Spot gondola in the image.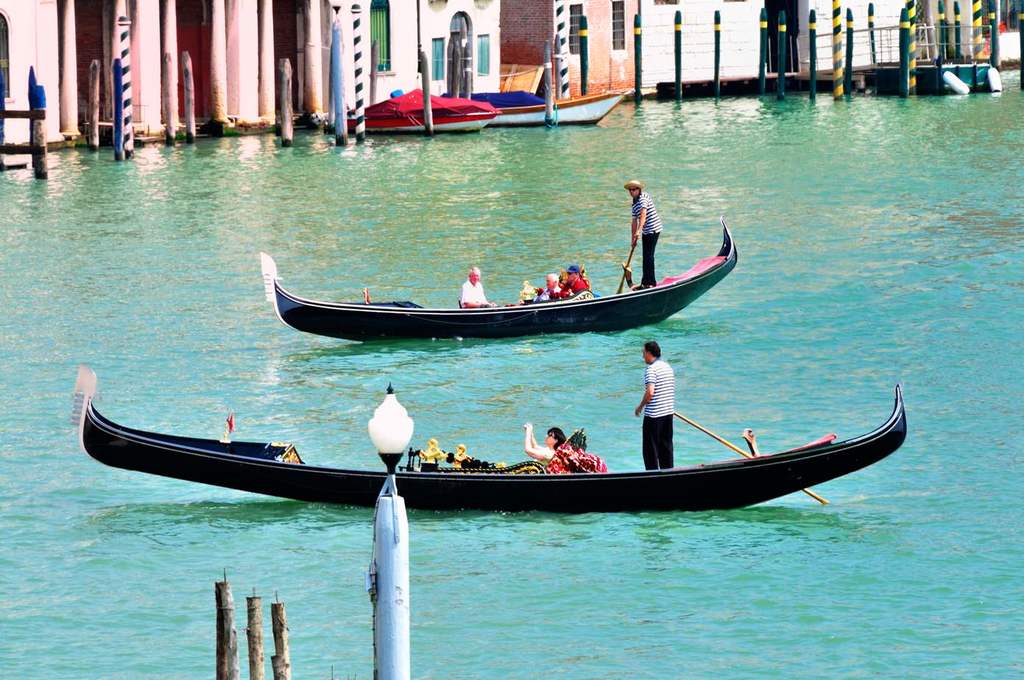
gondola found at bbox(243, 205, 743, 339).
